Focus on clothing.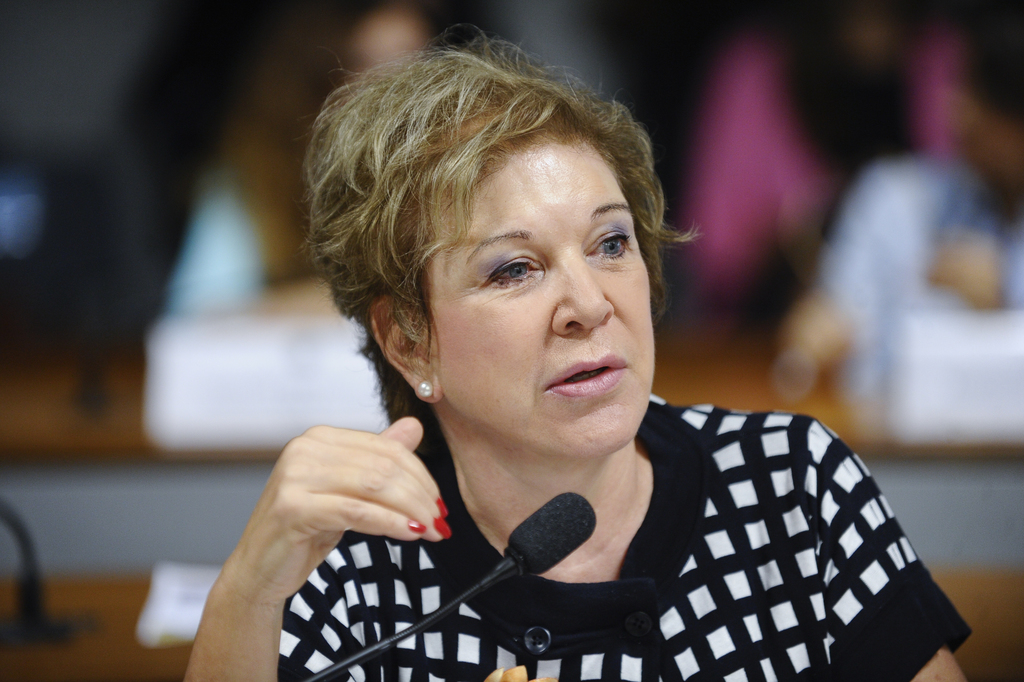
Focused at box(142, 168, 257, 320).
